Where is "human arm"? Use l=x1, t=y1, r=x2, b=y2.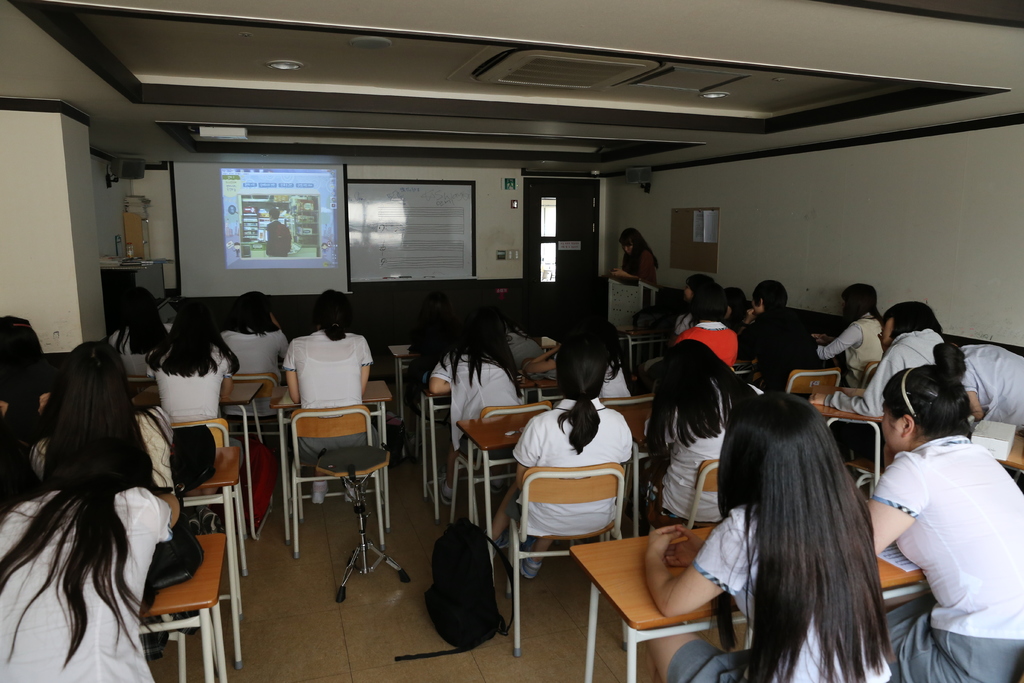
l=621, t=425, r=633, b=466.
